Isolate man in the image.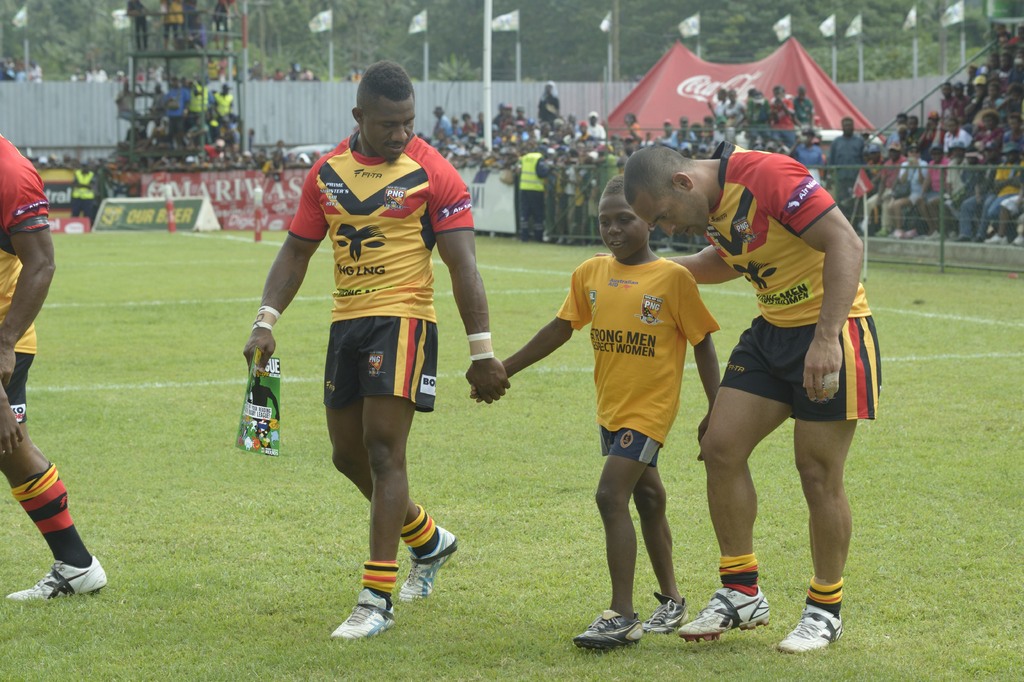
Isolated region: [244, 60, 512, 644].
